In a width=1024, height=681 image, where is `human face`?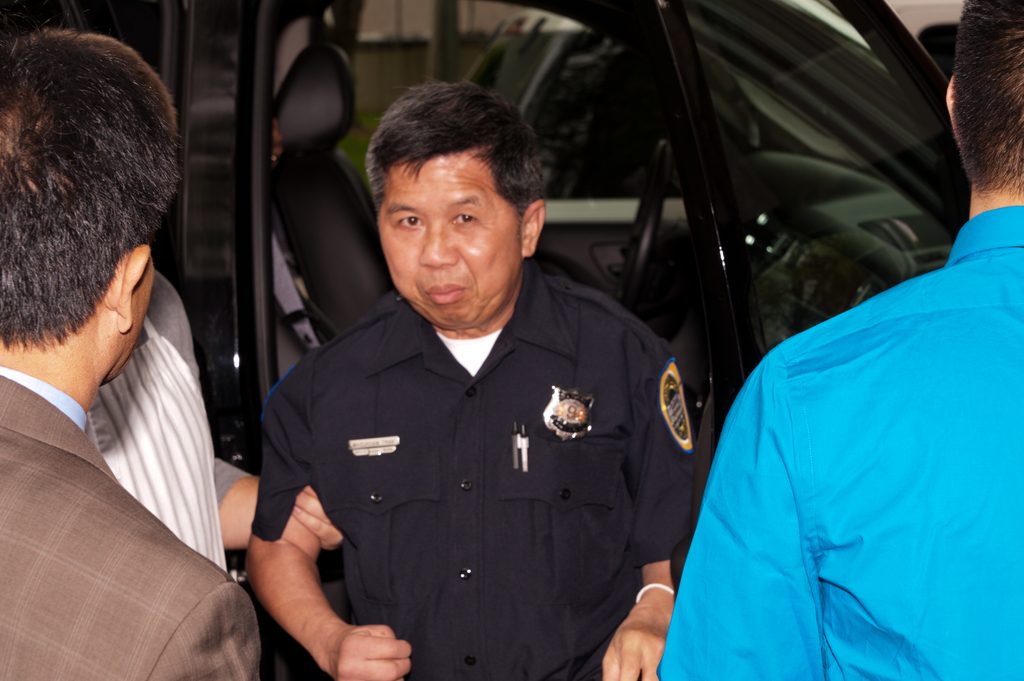
bbox(375, 155, 520, 327).
